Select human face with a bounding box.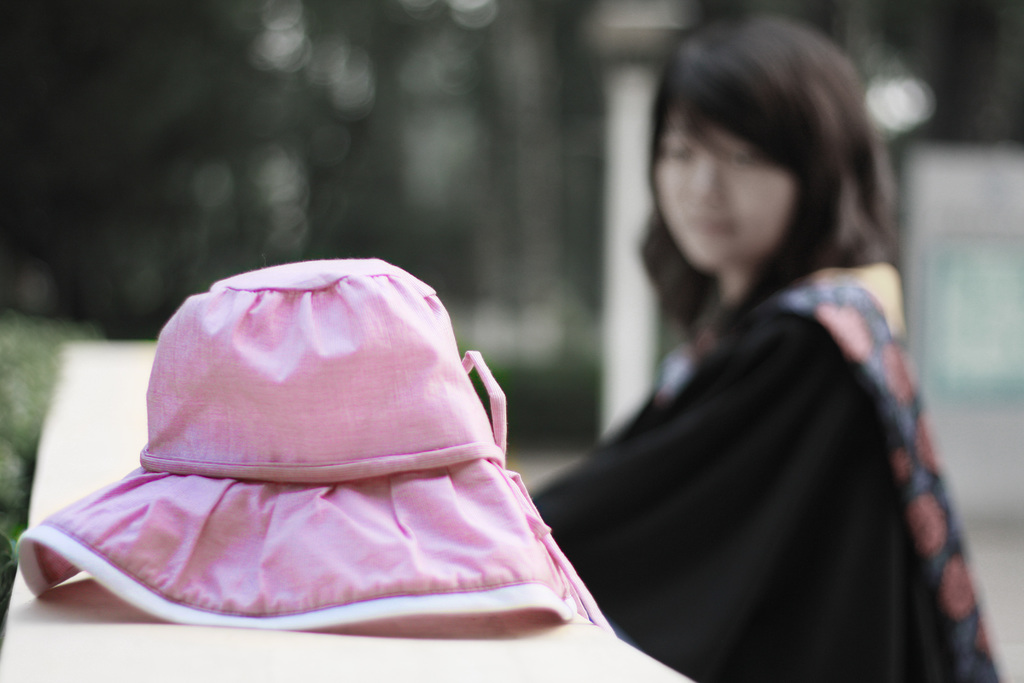
box=[655, 104, 793, 265].
